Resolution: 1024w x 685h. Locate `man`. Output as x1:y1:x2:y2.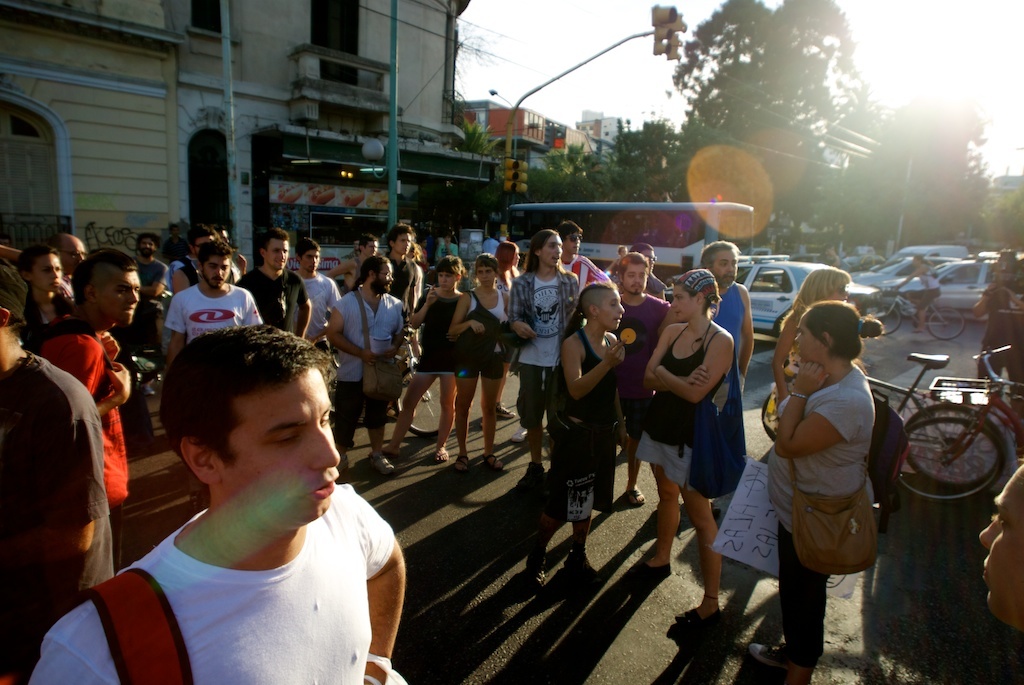
0:253:109:684.
